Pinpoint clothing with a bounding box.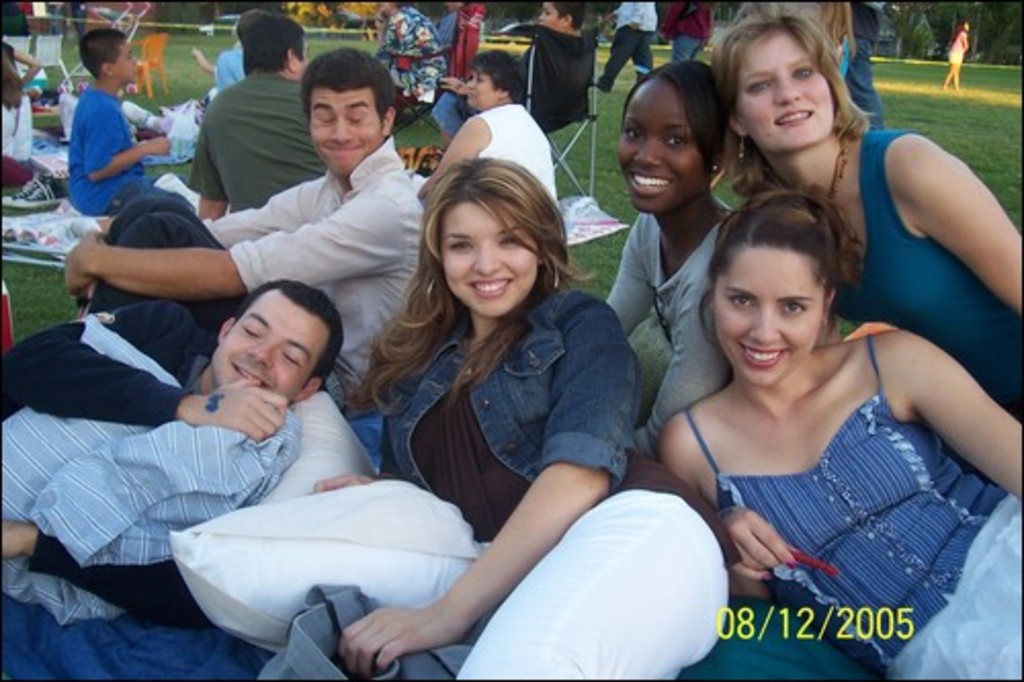
[x1=688, y1=336, x2=1022, y2=680].
